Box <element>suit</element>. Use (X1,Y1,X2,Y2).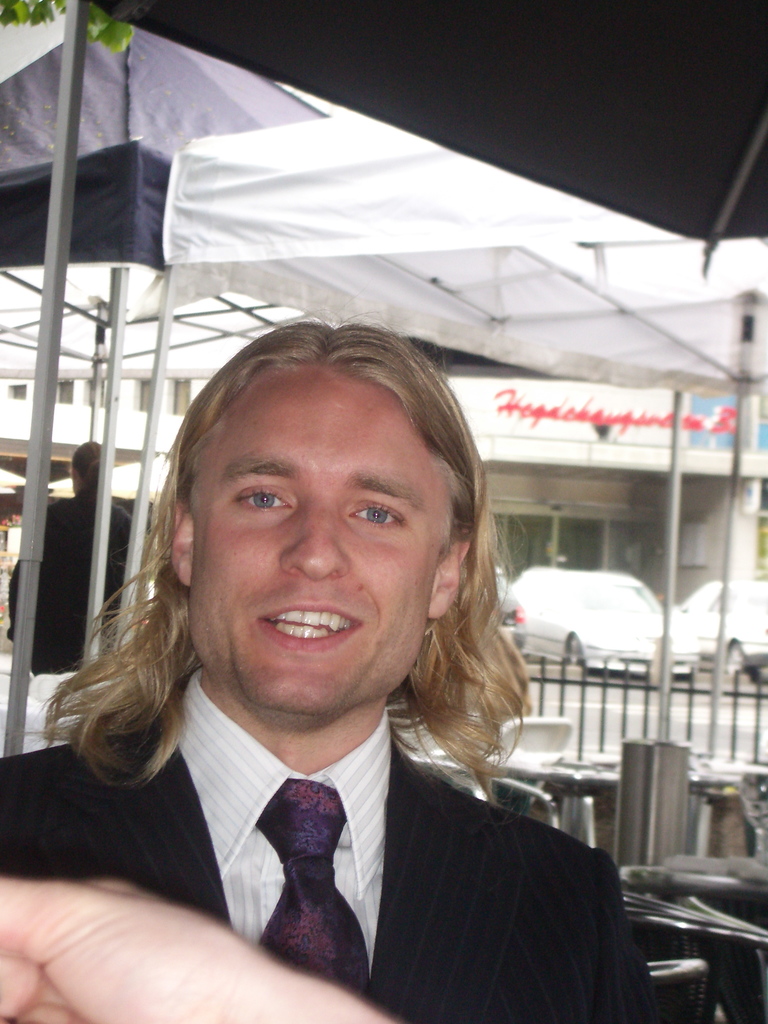
(79,637,691,1020).
